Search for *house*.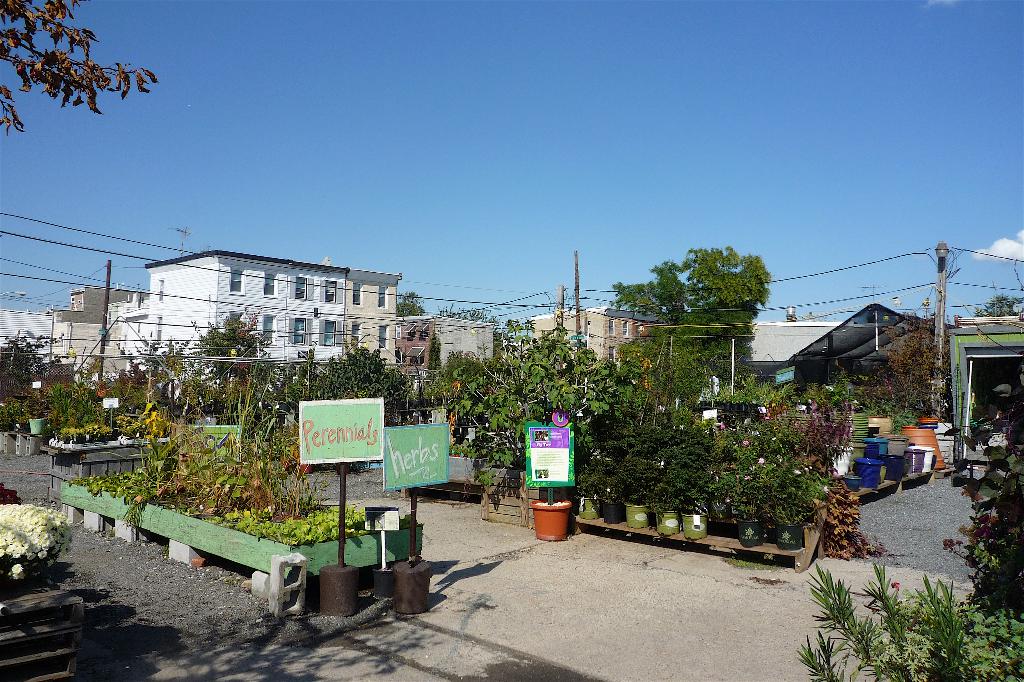
Found at BBox(53, 289, 142, 367).
